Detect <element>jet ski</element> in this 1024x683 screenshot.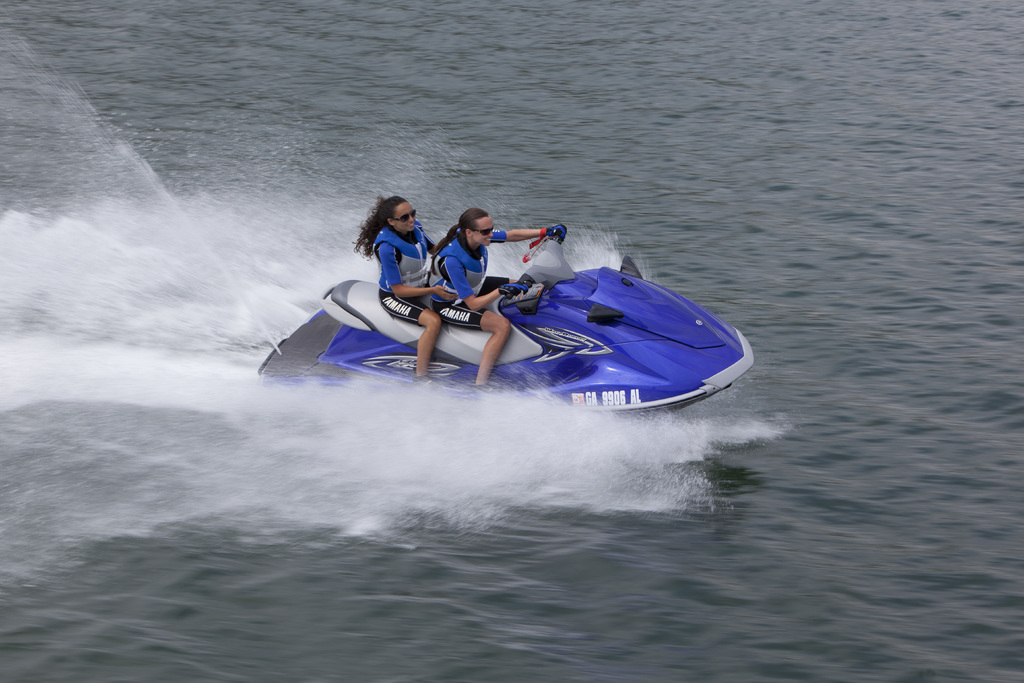
Detection: left=259, top=220, right=756, bottom=424.
